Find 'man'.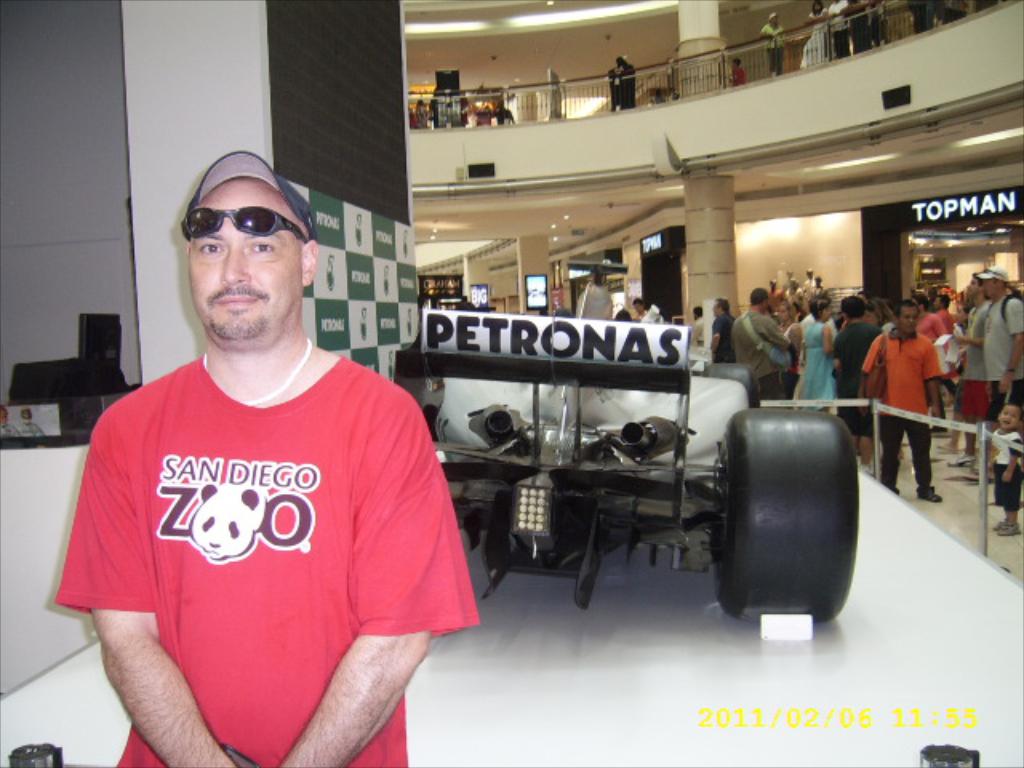
<box>946,270,990,466</box>.
